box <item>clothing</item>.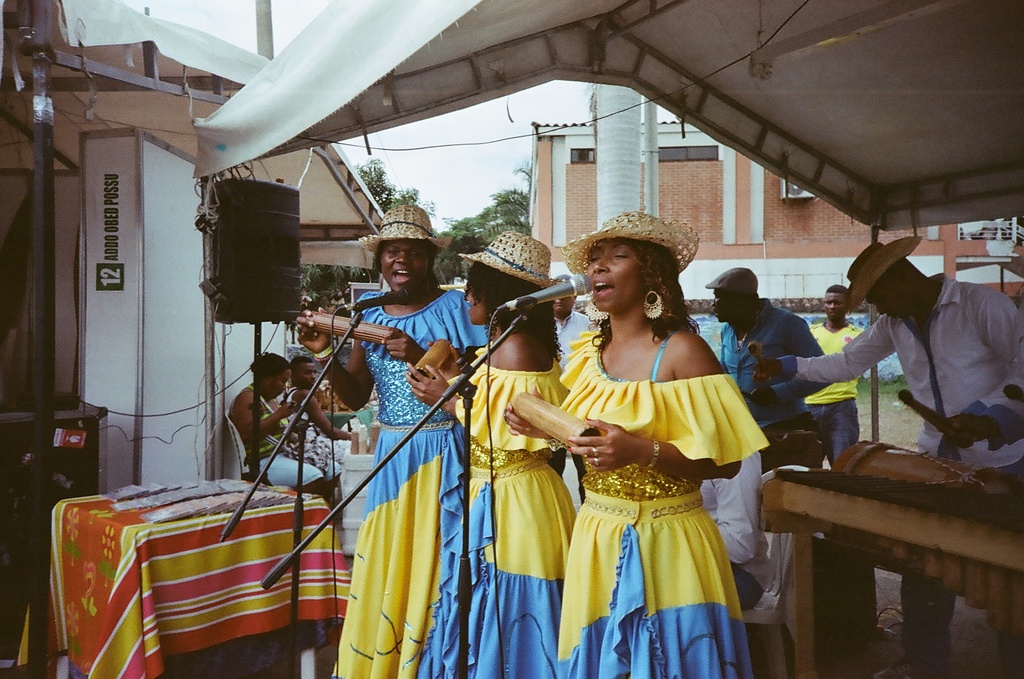
pyautogui.locateOnScreen(277, 379, 343, 478).
